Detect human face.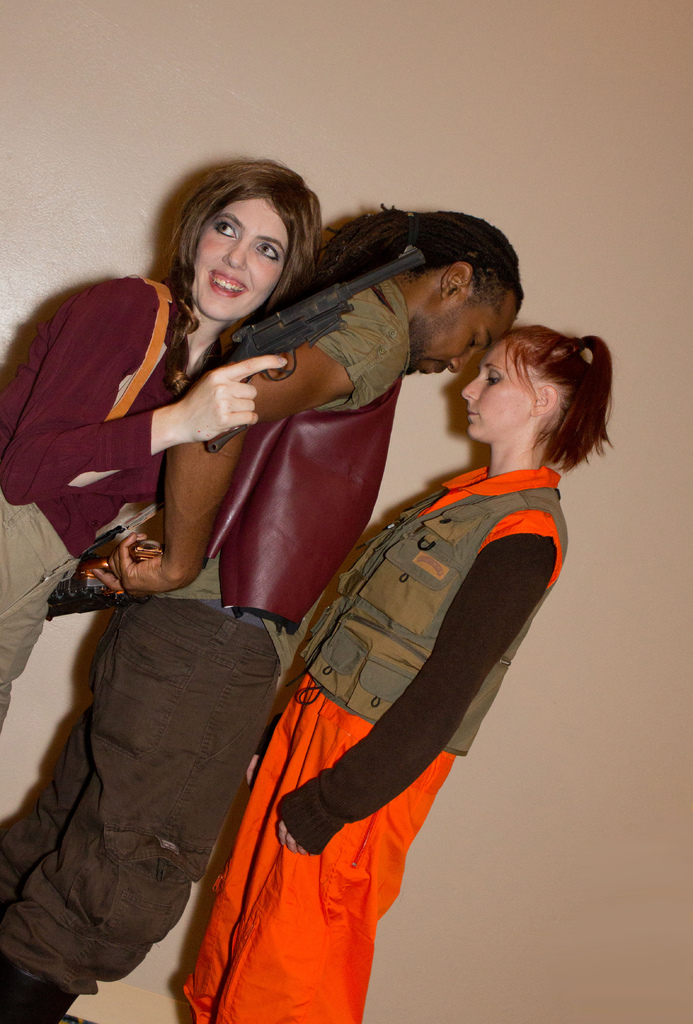
Detected at 461/346/535/442.
